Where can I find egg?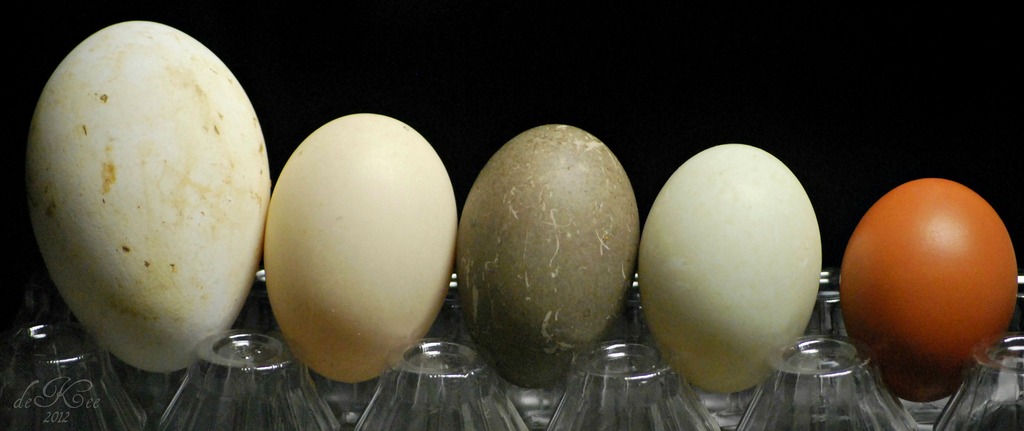
You can find it at <region>639, 141, 820, 398</region>.
